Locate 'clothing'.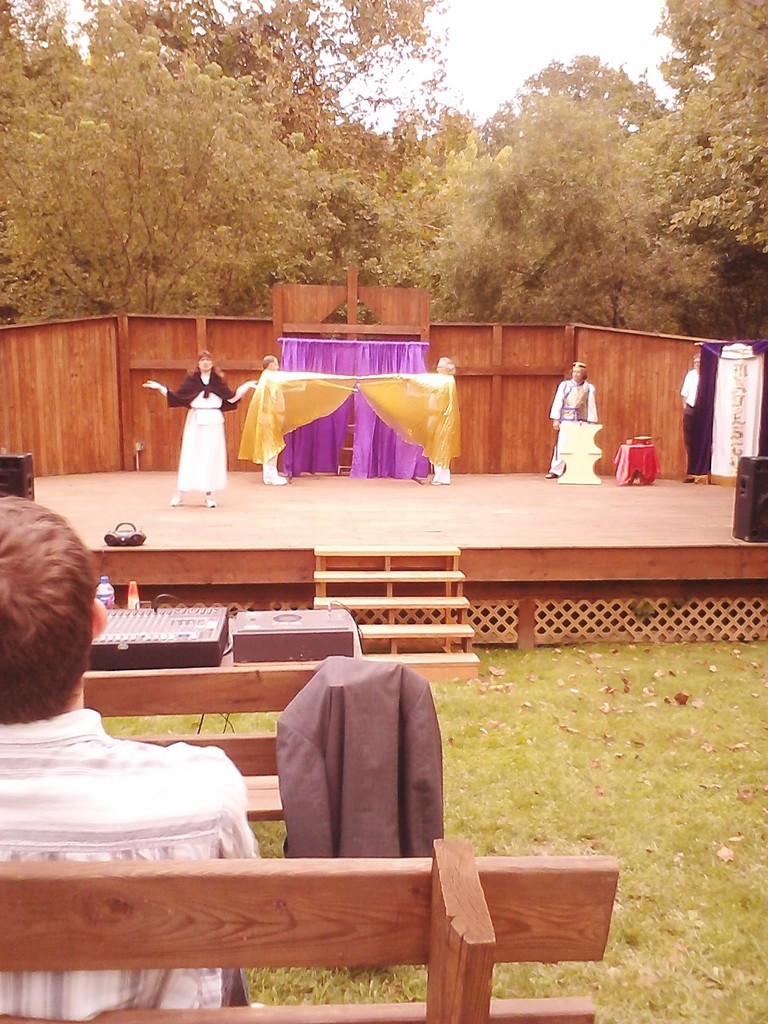
Bounding box: box=[680, 363, 710, 410].
